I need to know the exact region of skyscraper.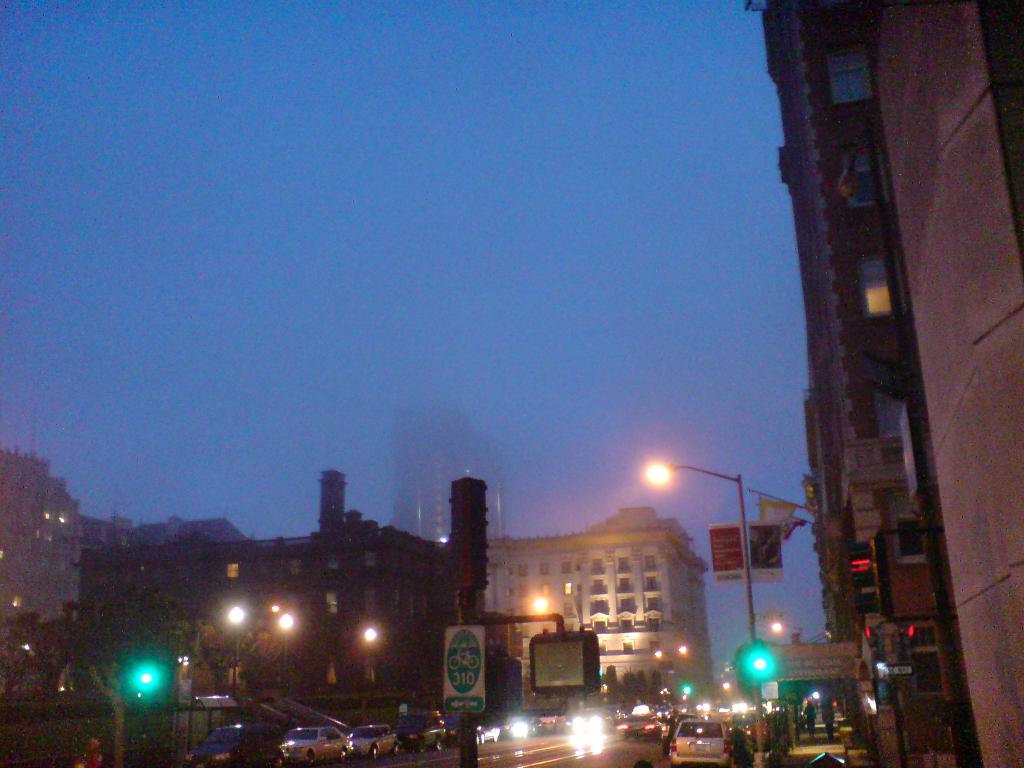
Region: BBox(0, 436, 88, 604).
